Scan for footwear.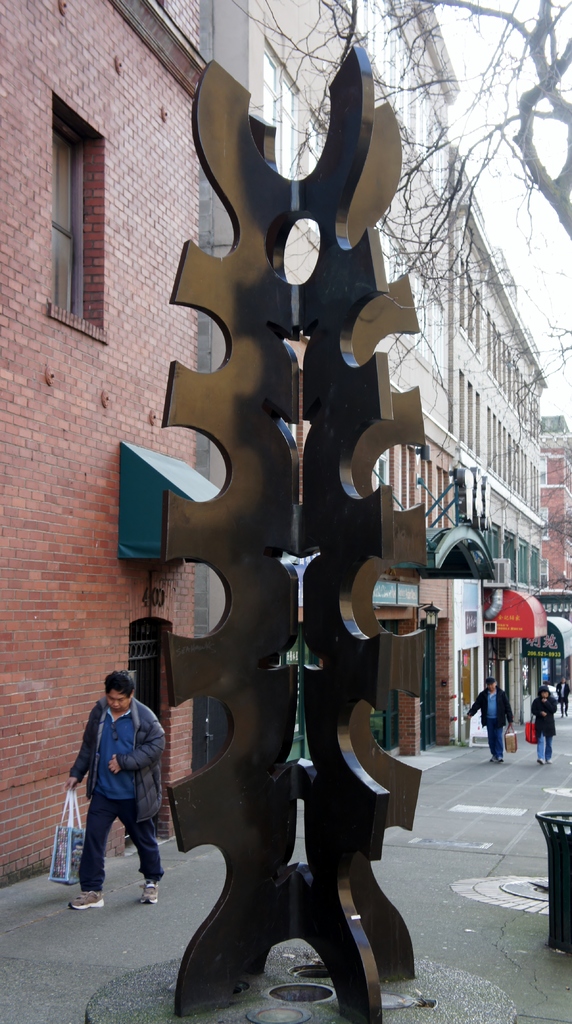
Scan result: [135, 876, 161, 908].
